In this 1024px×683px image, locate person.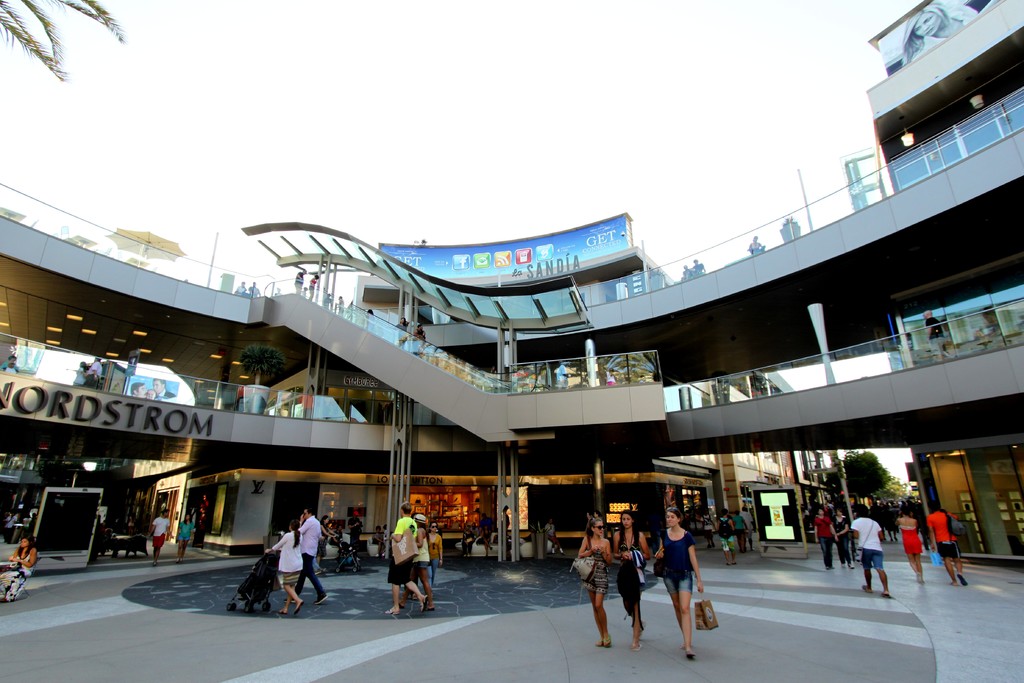
Bounding box: 0 532 40 603.
